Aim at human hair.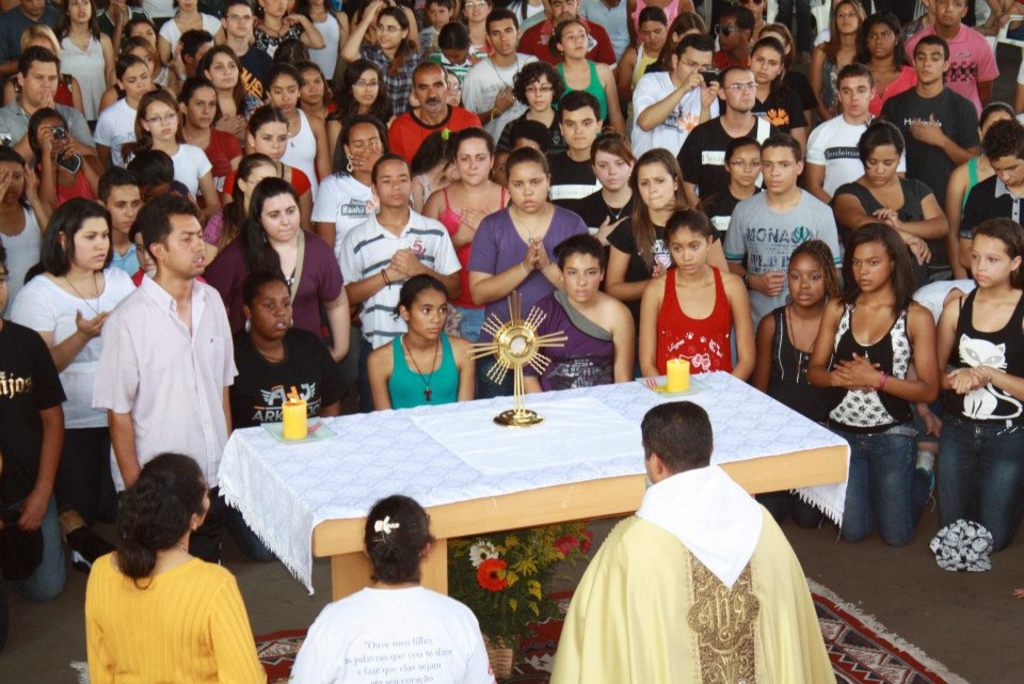
Aimed at 20,193,115,286.
